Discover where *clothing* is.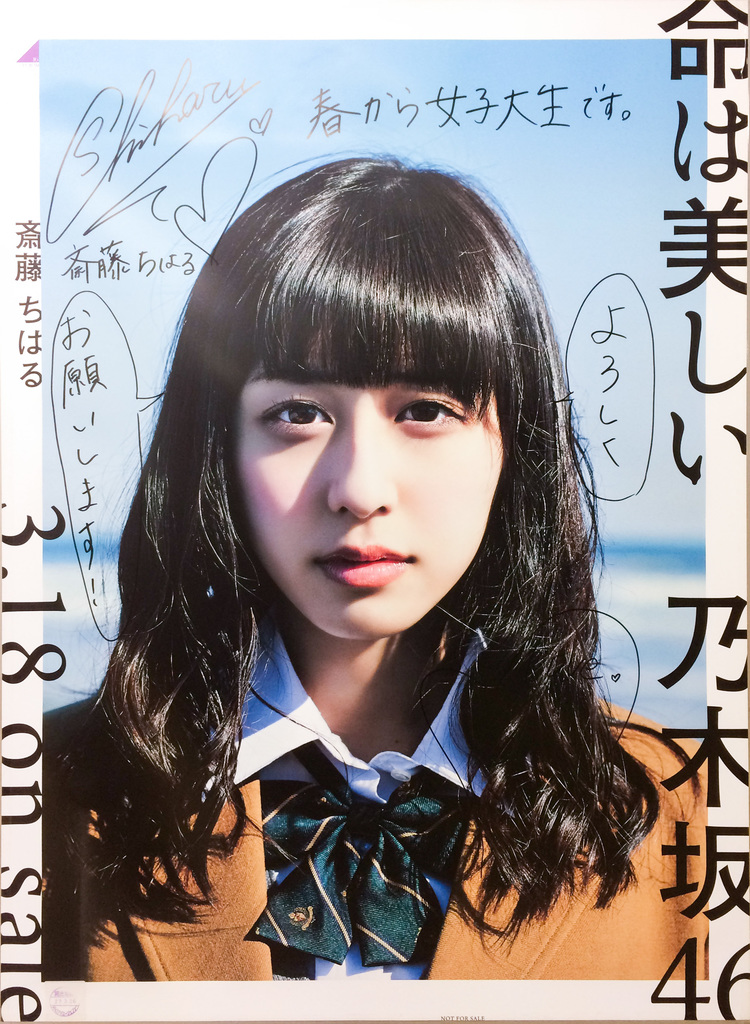
Discovered at bbox(42, 608, 709, 977).
